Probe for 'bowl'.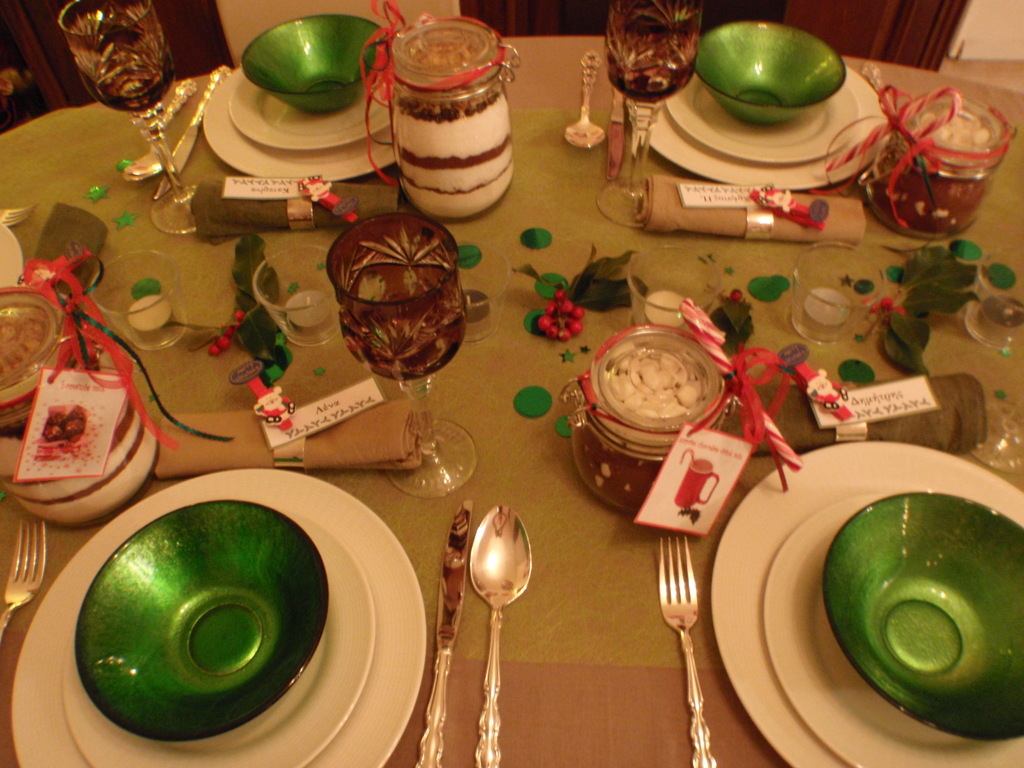
Probe result: (x1=0, y1=393, x2=165, y2=526).
